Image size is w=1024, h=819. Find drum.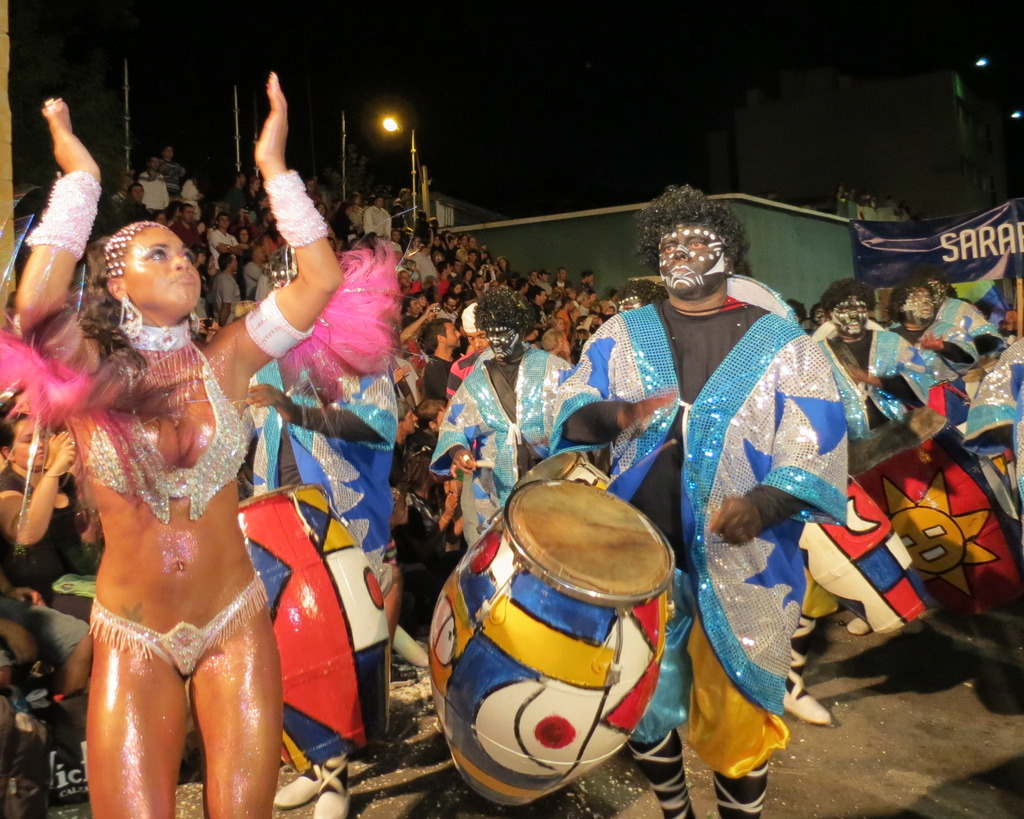
left=845, top=409, right=1023, bottom=617.
